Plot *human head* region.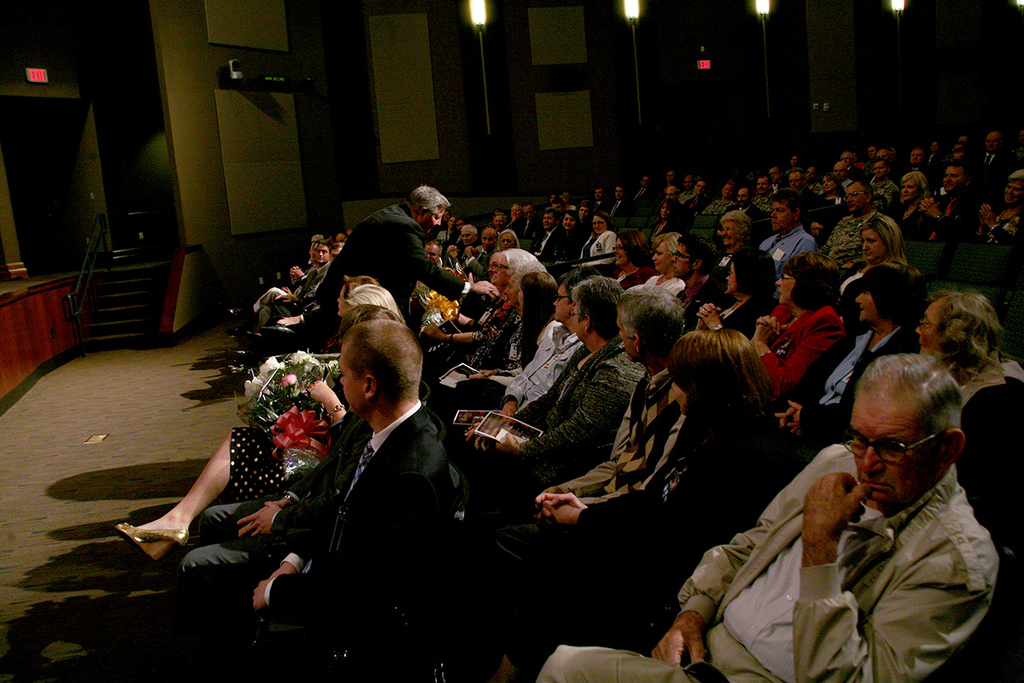
Plotted at [x1=928, y1=141, x2=936, y2=151].
